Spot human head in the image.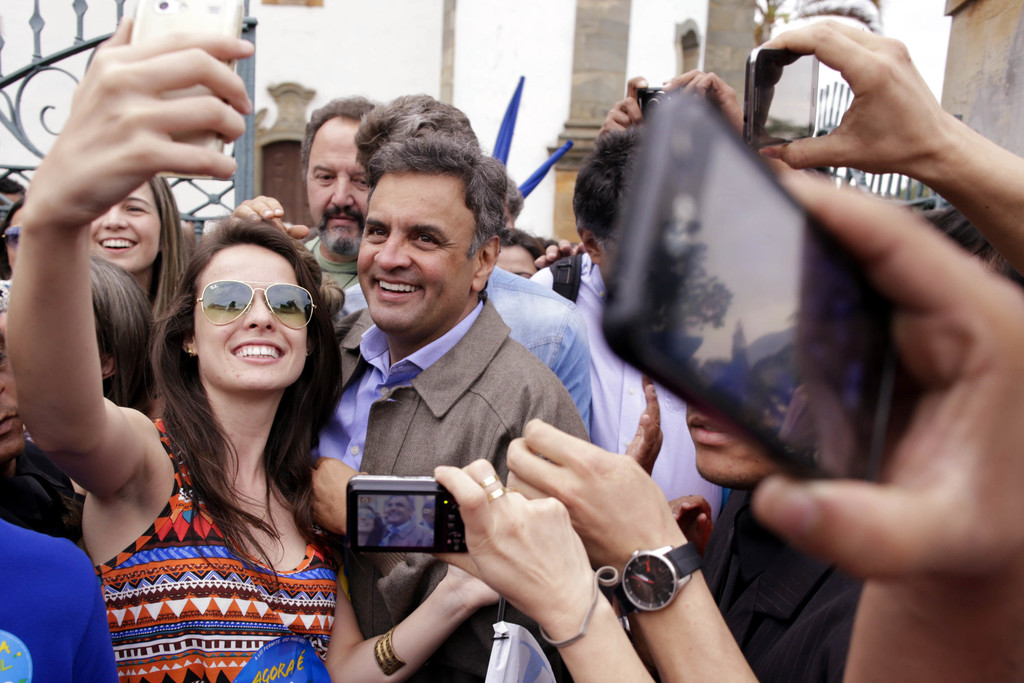
human head found at 86 251 159 395.
